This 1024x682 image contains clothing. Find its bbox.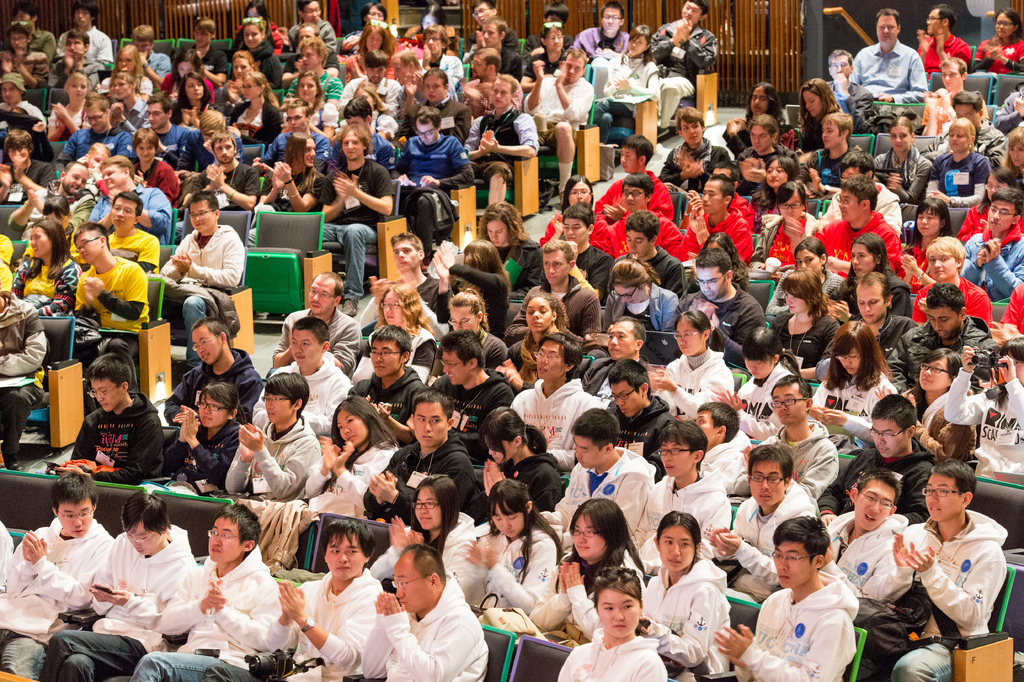
(3,153,54,206).
